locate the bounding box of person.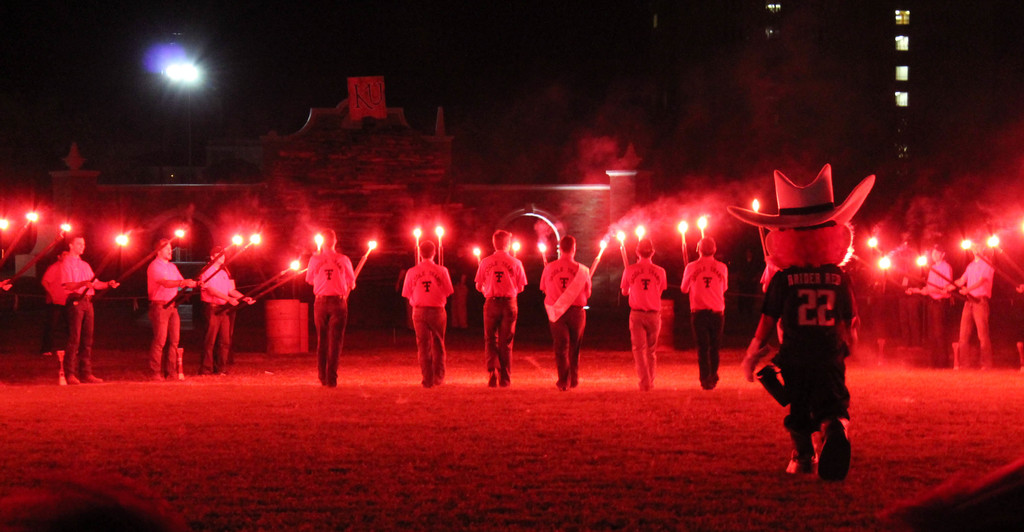
Bounding box: rect(724, 161, 877, 485).
